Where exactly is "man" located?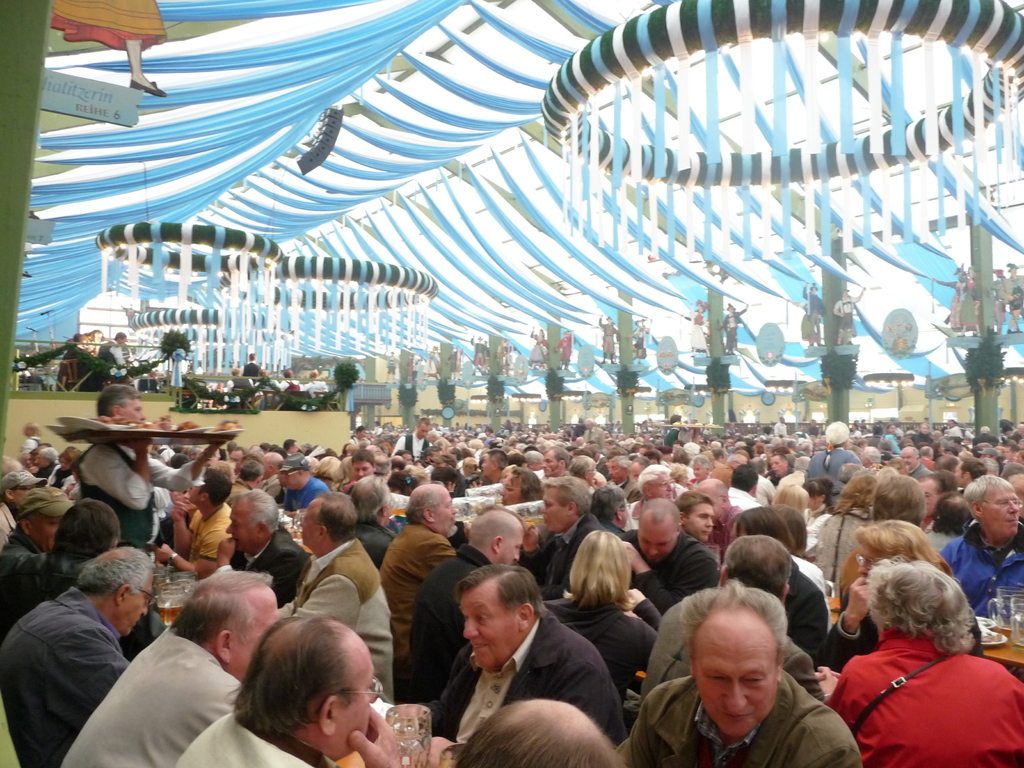
Its bounding box is BBox(481, 339, 491, 357).
